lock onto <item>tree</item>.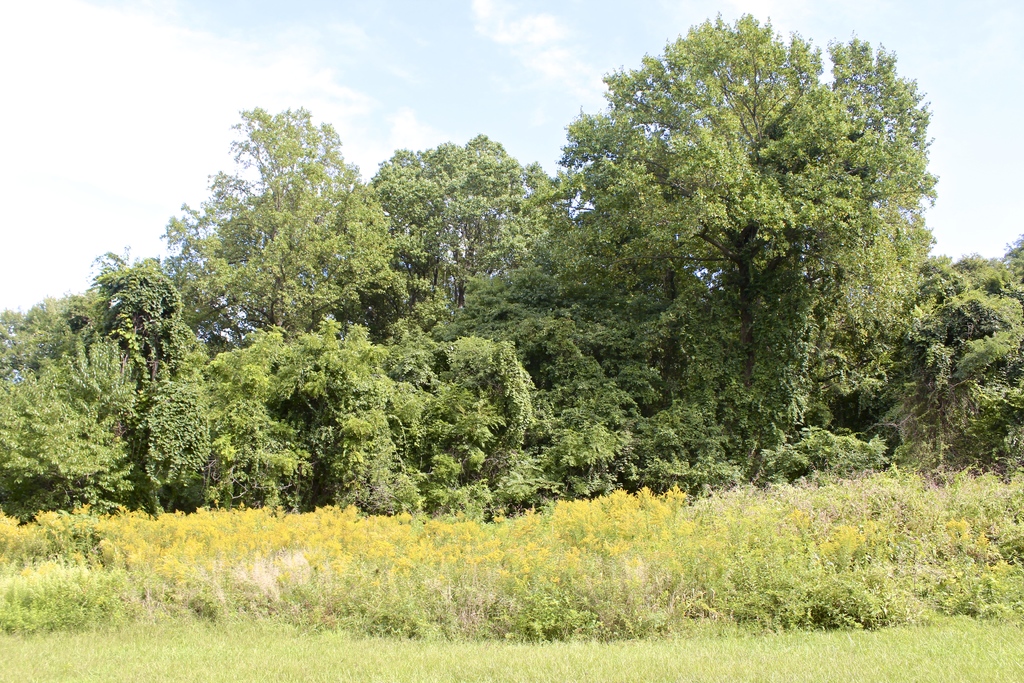
Locked: x1=457 y1=205 x2=707 y2=404.
